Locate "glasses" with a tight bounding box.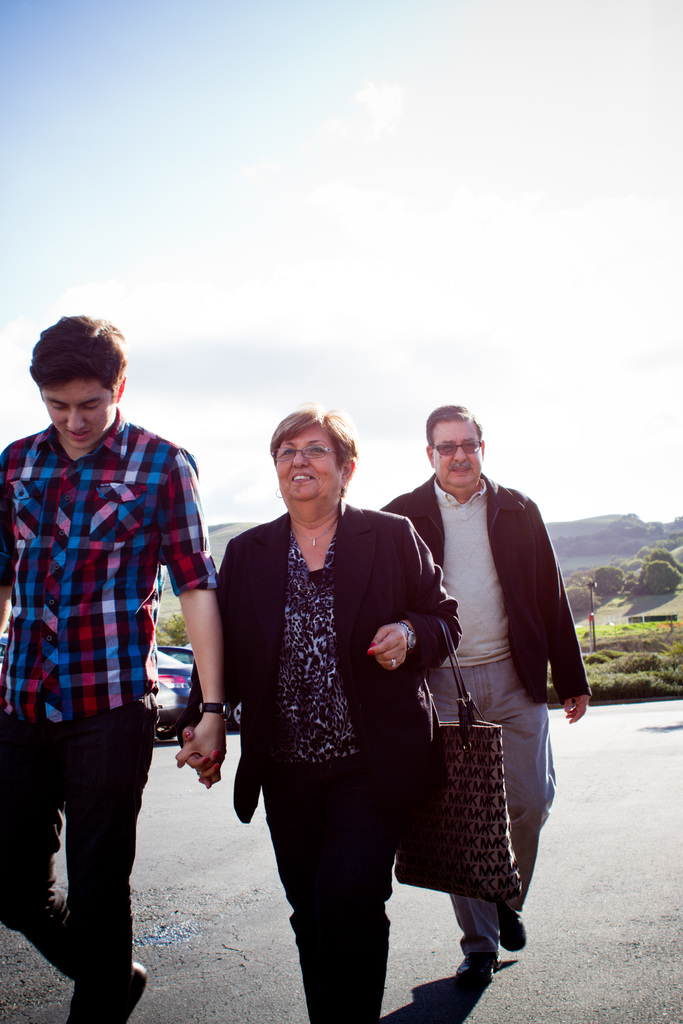
[270,437,343,470].
